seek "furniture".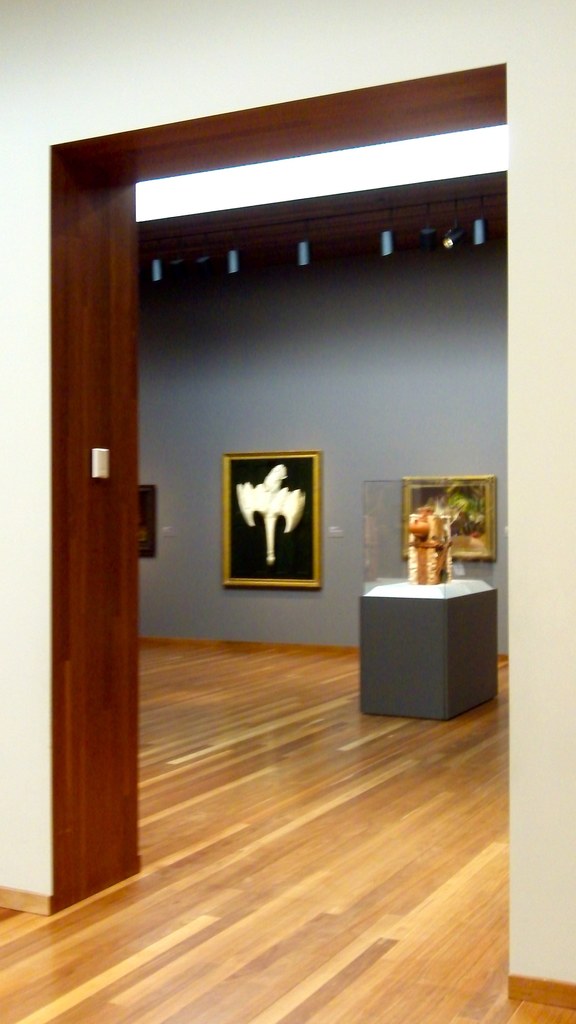
l=361, t=574, r=493, b=726.
